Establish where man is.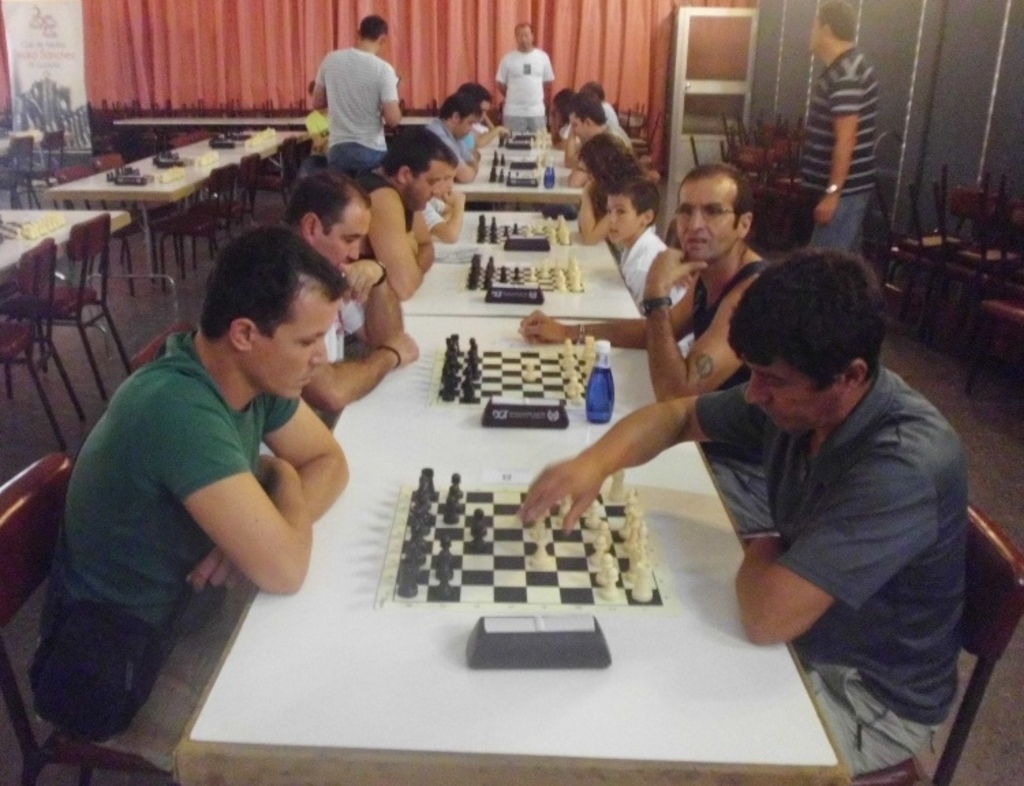
Established at bbox(558, 74, 635, 162).
